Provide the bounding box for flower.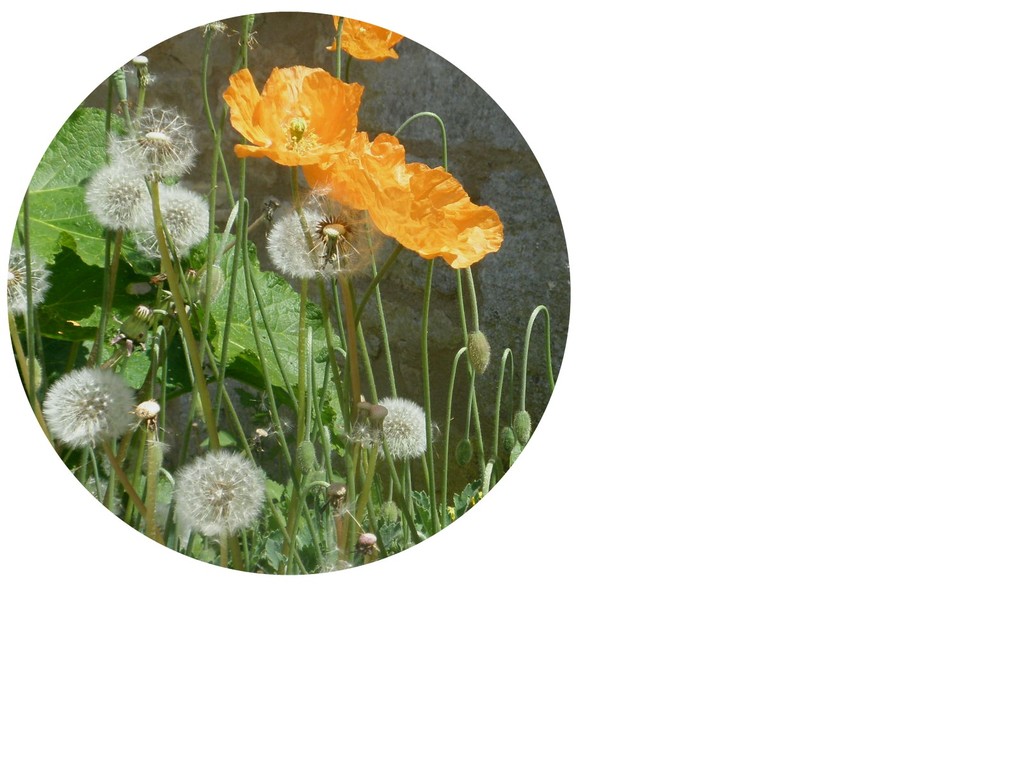
bbox(170, 448, 268, 533).
